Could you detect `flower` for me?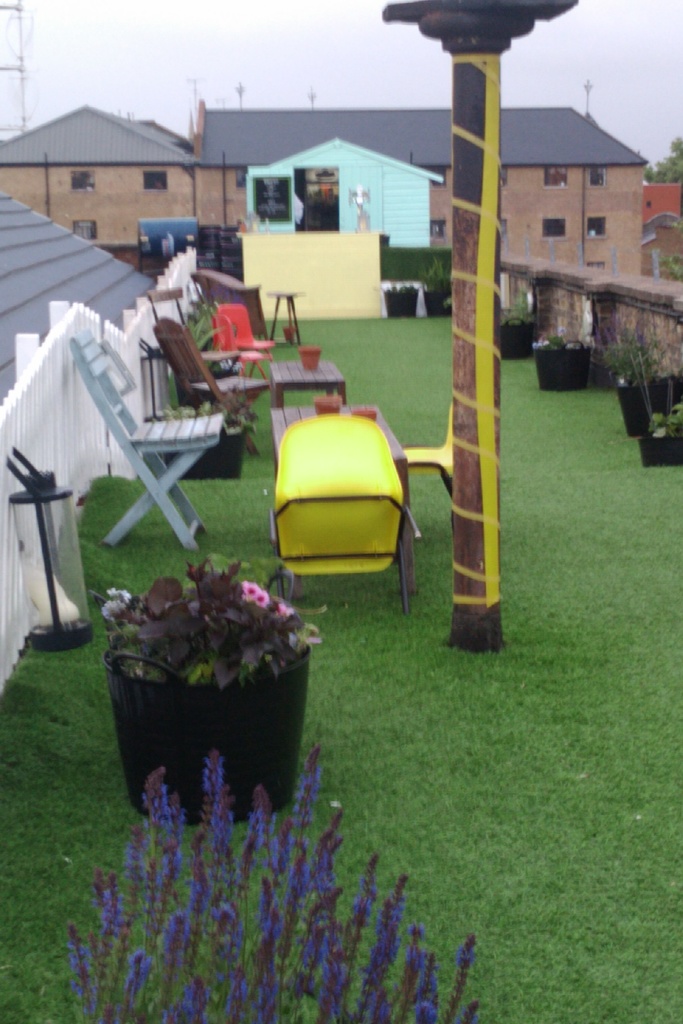
Detection result: bbox(270, 603, 295, 617).
